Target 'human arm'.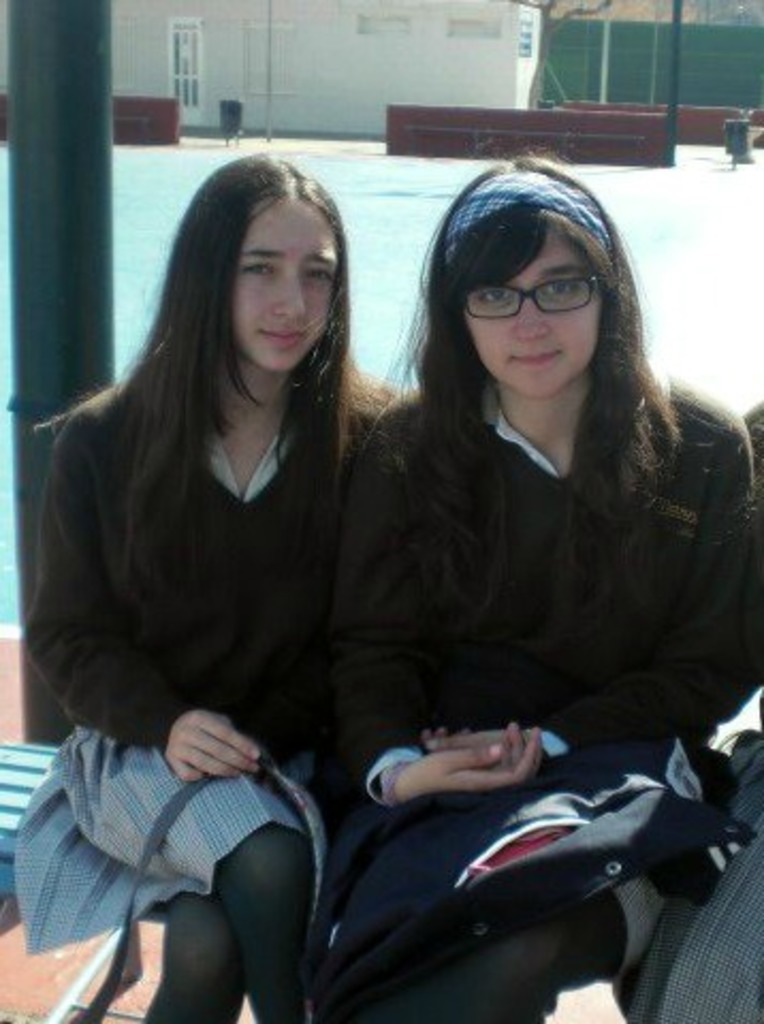
Target region: [left=335, top=437, right=544, bottom=806].
